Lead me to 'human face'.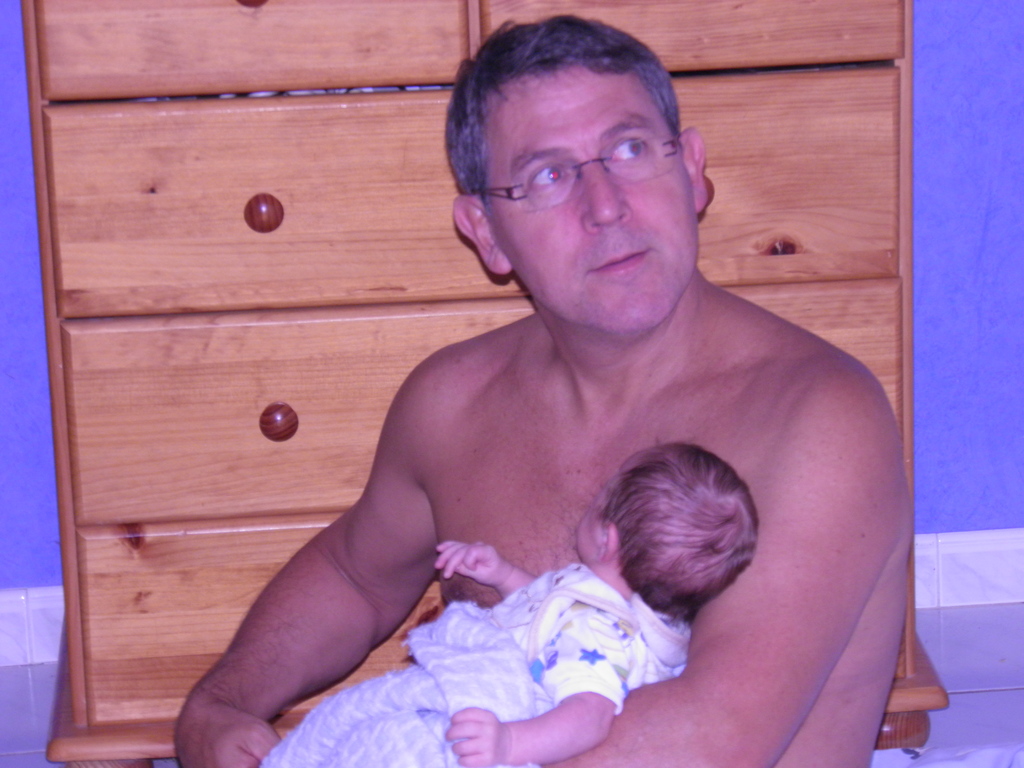
Lead to (left=490, top=60, right=690, bottom=337).
